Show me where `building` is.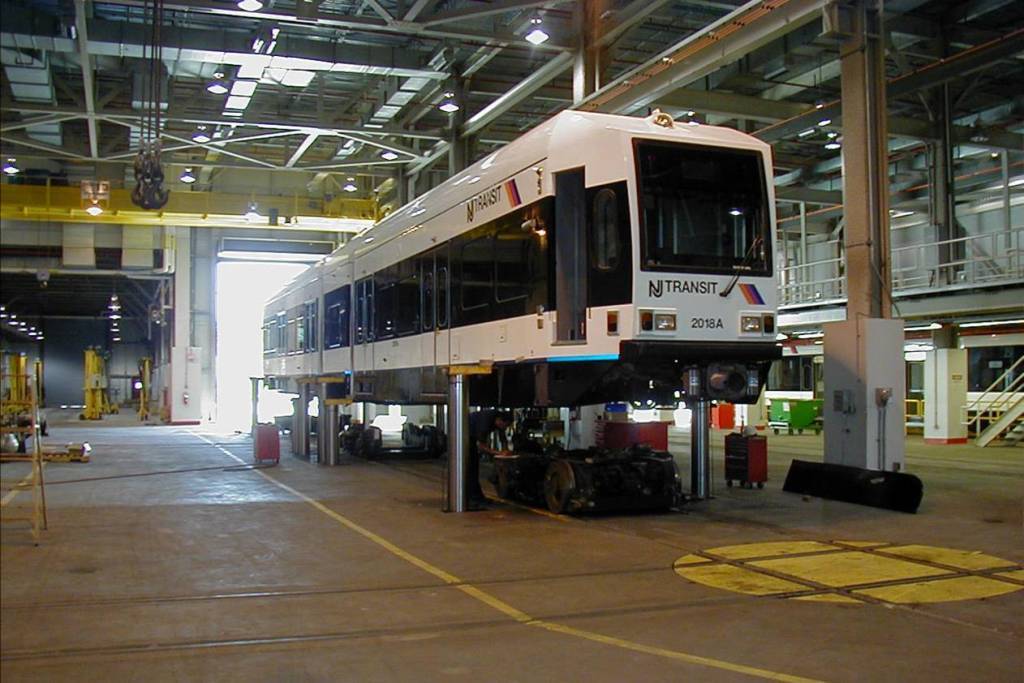
`building` is at 0:0:1023:682.
